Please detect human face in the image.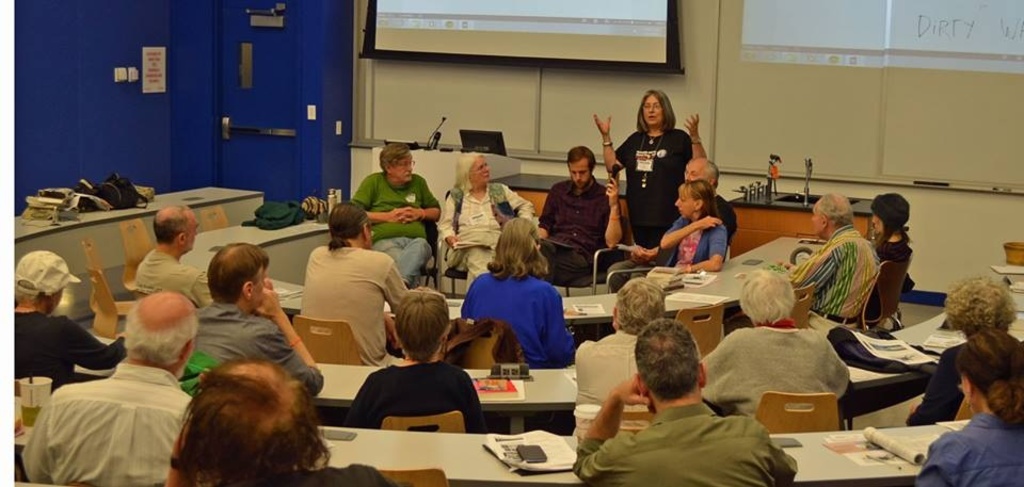
locate(876, 215, 881, 234).
